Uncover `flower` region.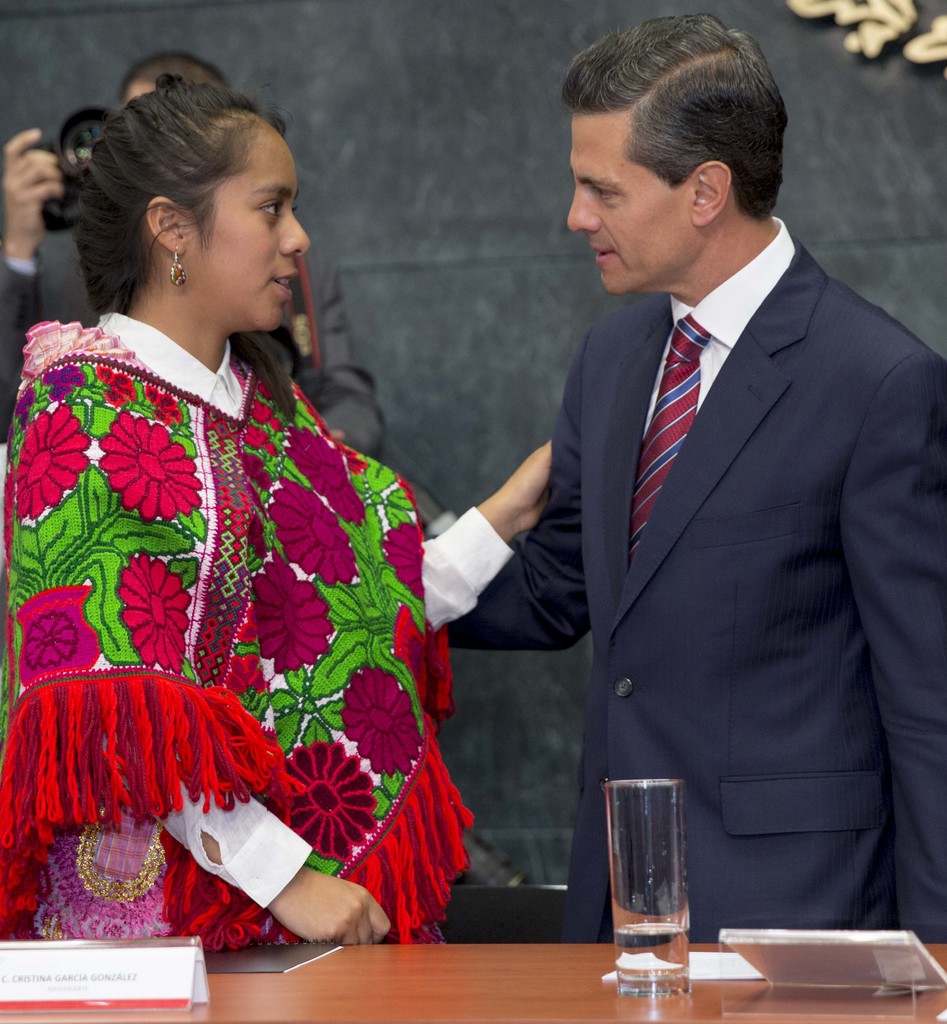
Uncovered: 245,554,333,678.
